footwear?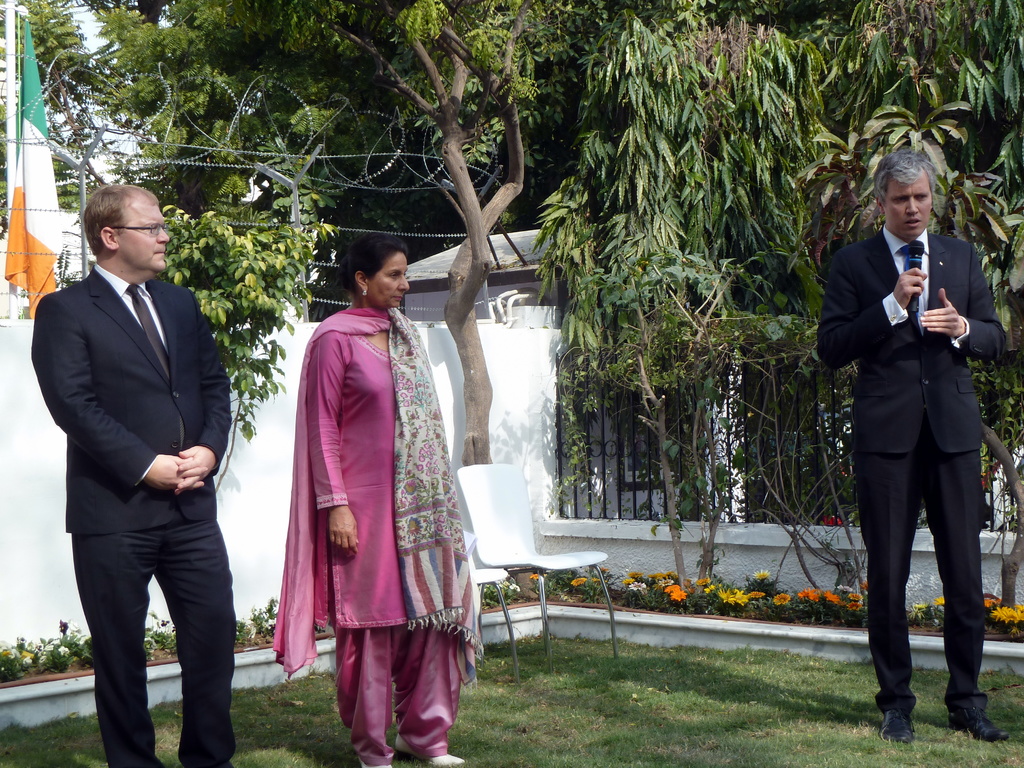
BBox(360, 759, 387, 767)
